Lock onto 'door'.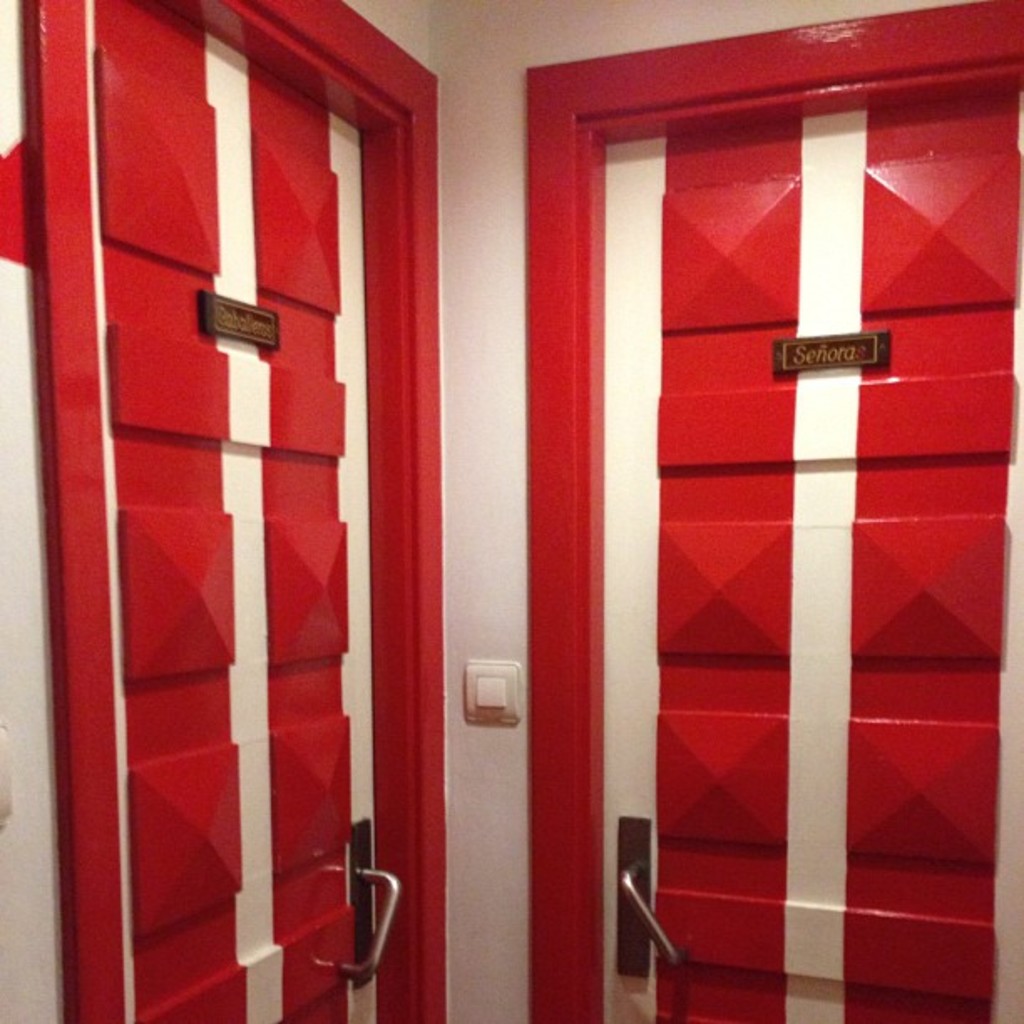
Locked: detection(23, 0, 395, 1022).
